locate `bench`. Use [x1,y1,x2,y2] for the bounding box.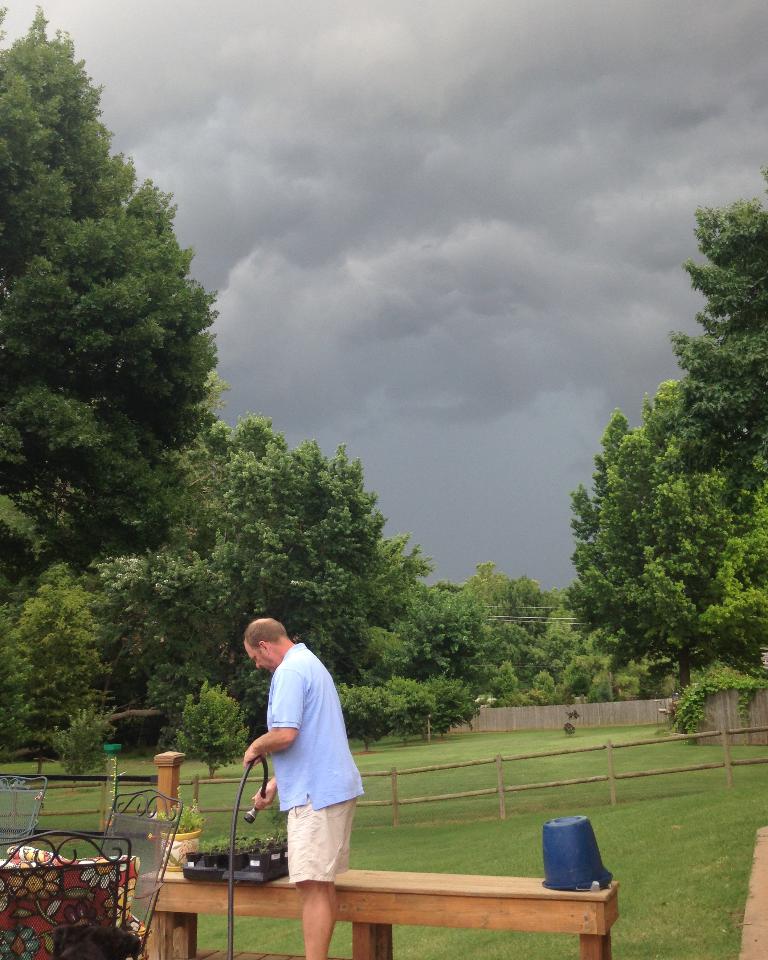
[135,854,366,959].
